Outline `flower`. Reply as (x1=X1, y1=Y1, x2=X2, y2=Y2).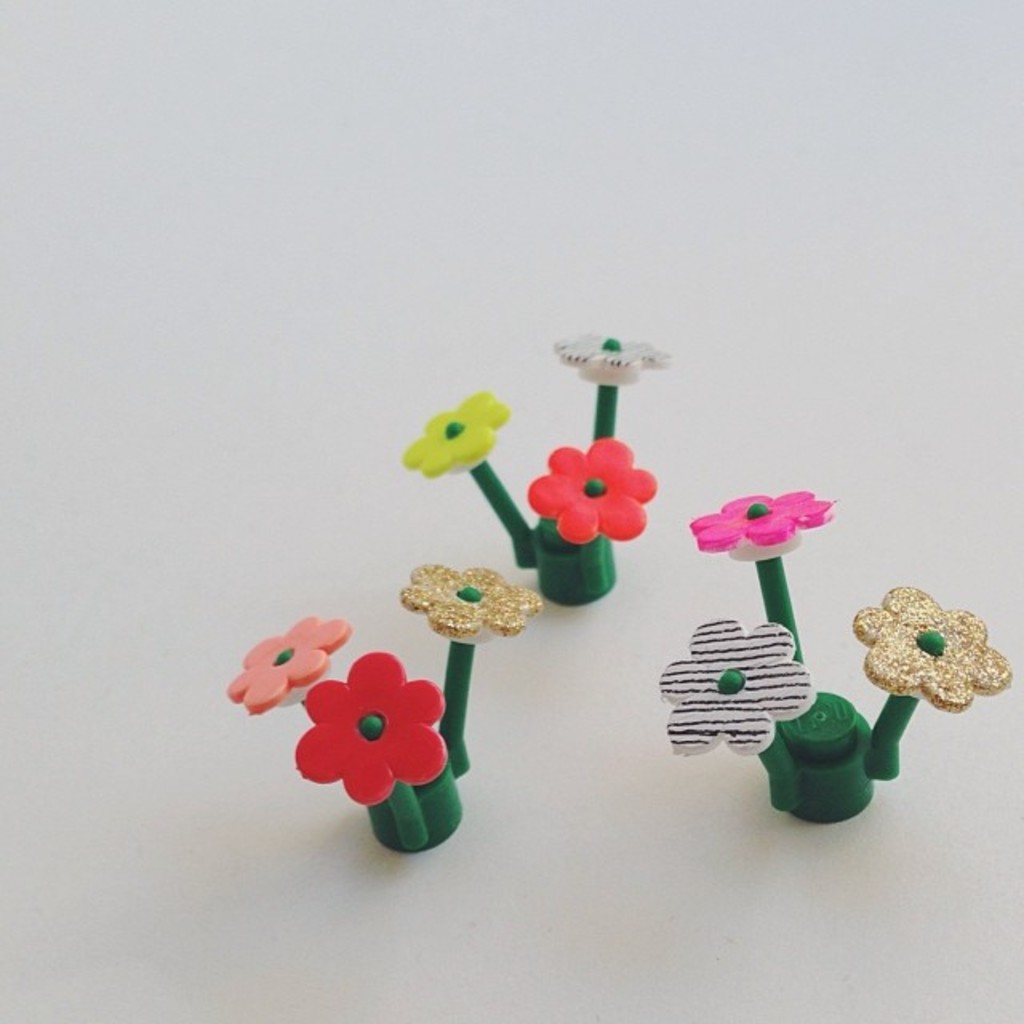
(x1=656, y1=611, x2=814, y2=758).
